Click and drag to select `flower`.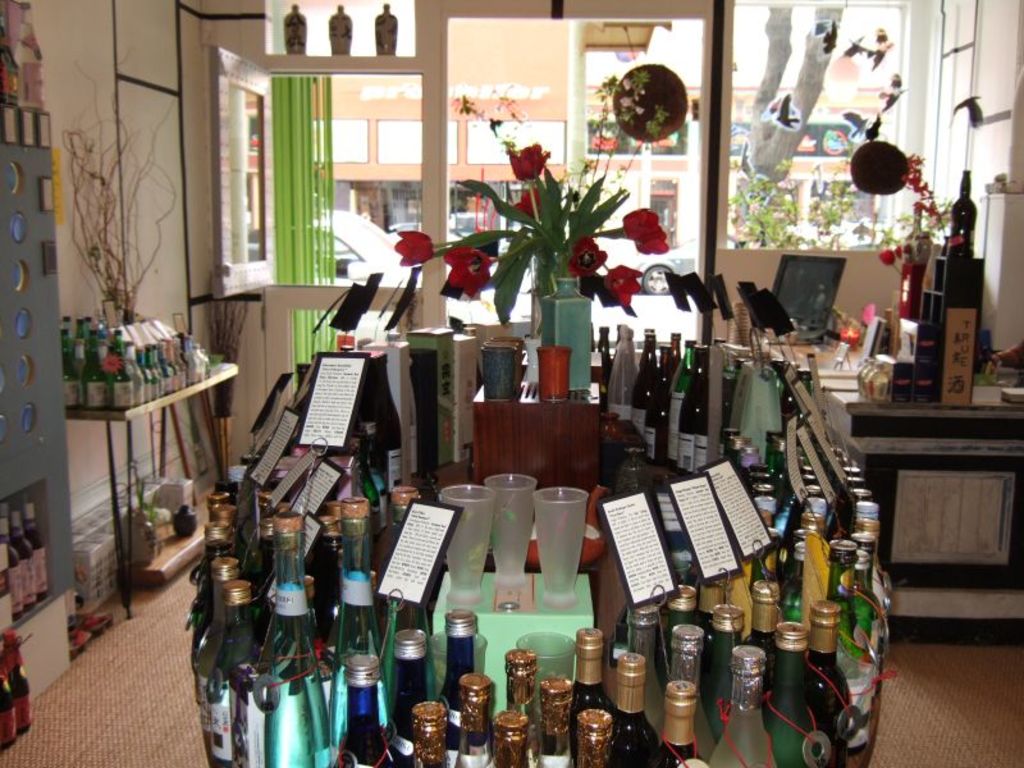
Selection: <bbox>602, 264, 646, 307</bbox>.
